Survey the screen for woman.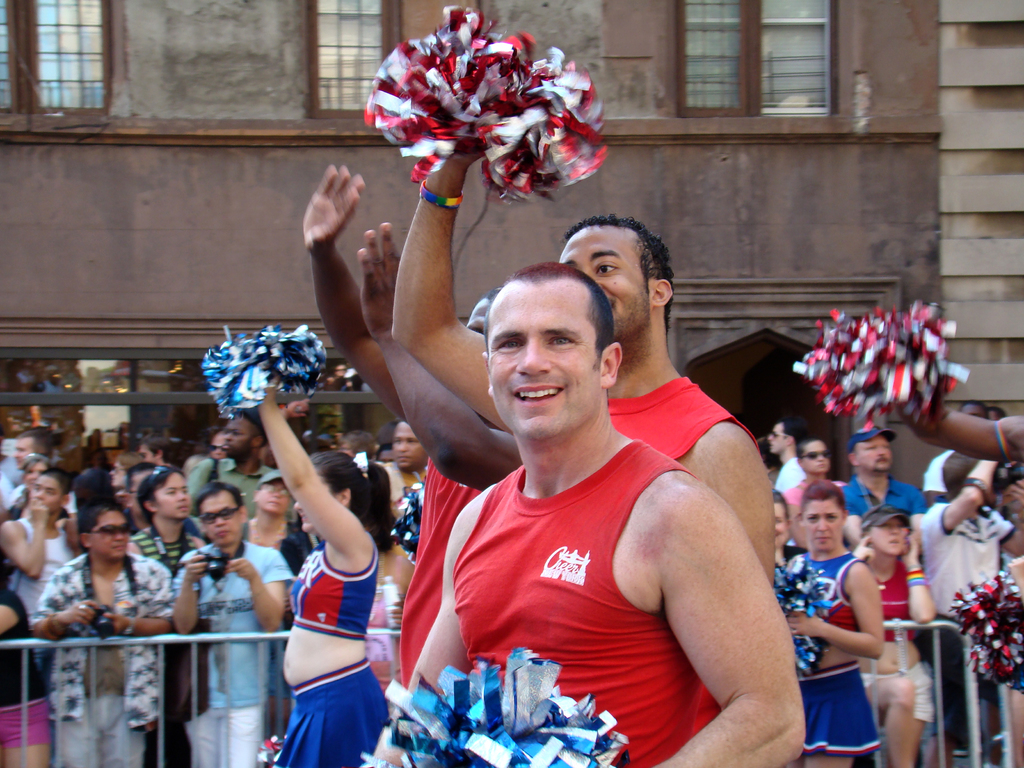
Survey found: 236, 336, 410, 756.
